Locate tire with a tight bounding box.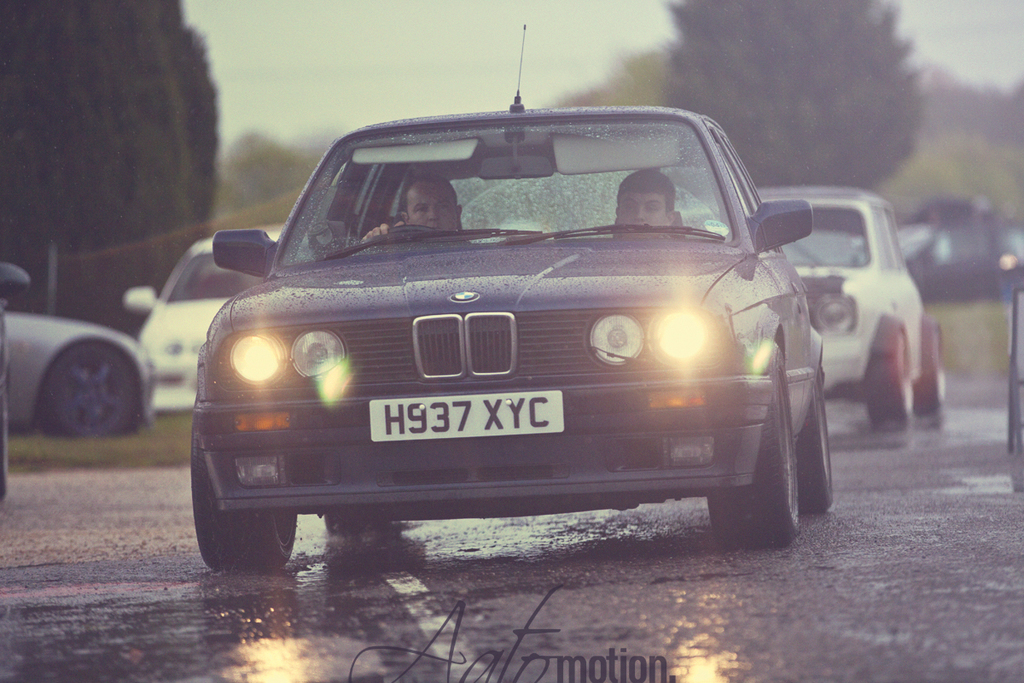
[left=864, top=320, right=913, bottom=426].
